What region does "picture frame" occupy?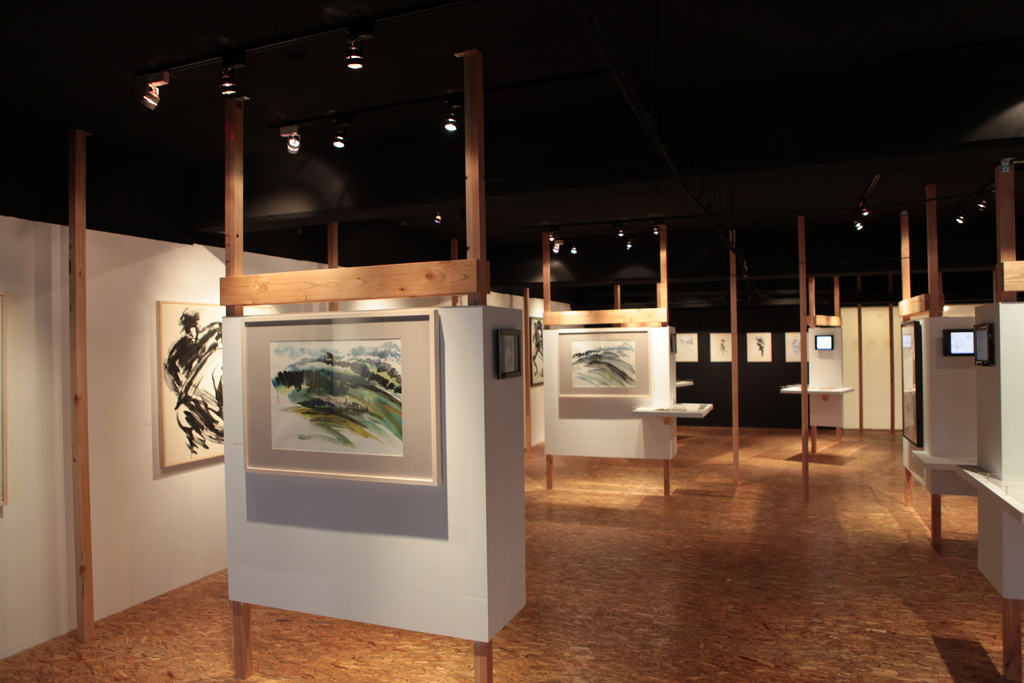
crop(531, 315, 542, 386).
